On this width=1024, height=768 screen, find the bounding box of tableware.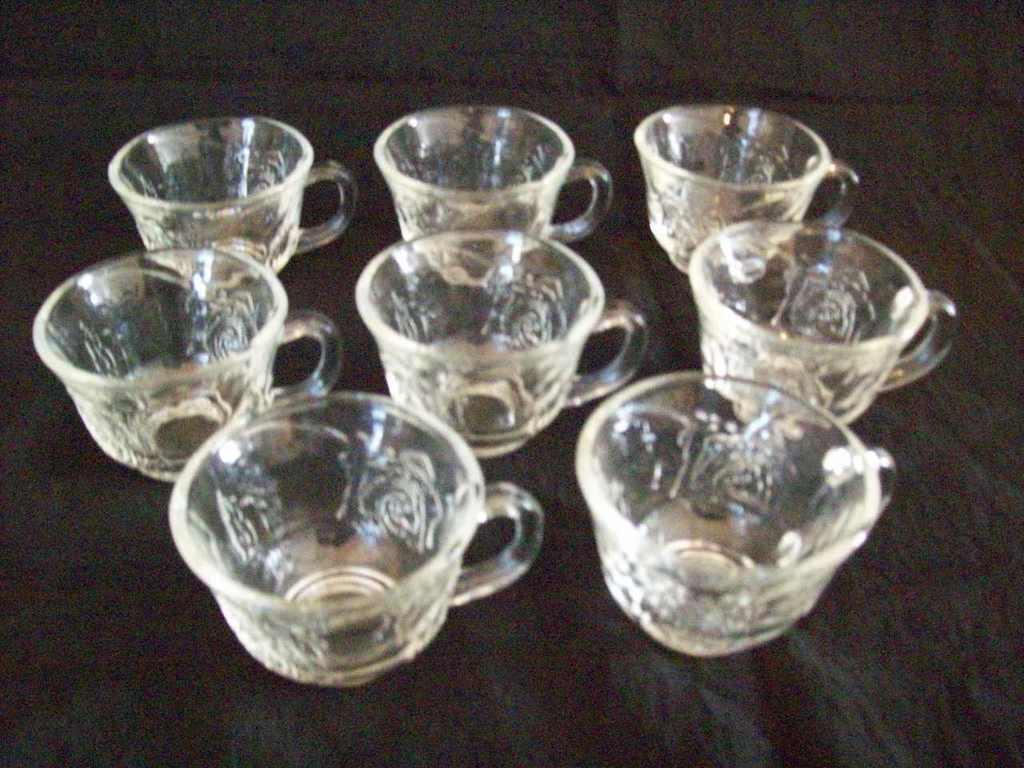
Bounding box: <box>681,218,958,434</box>.
